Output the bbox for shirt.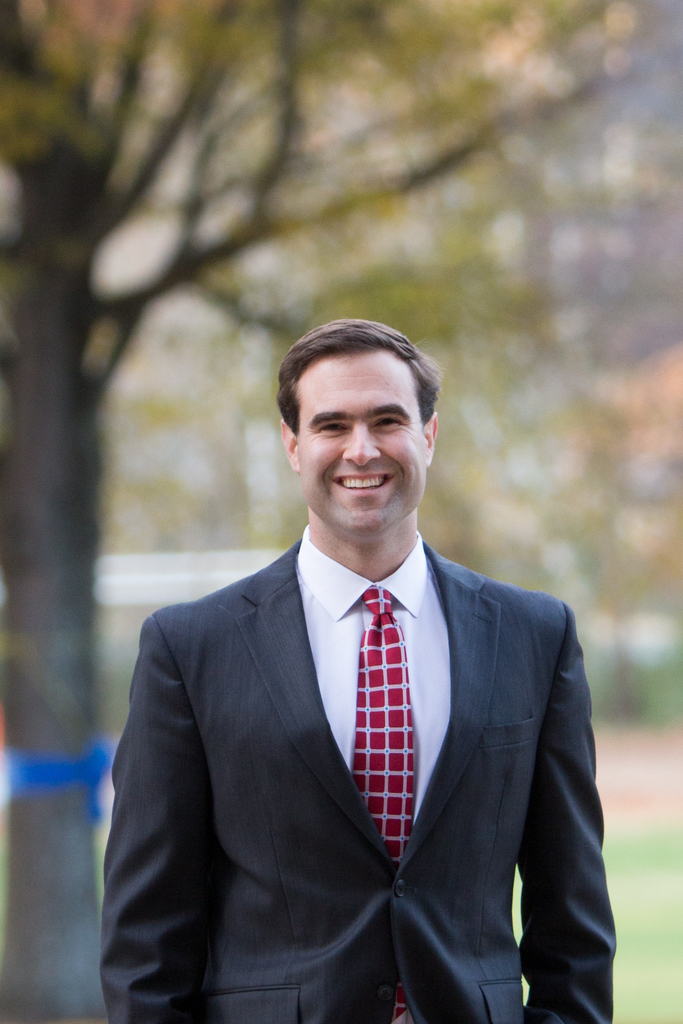
detection(298, 527, 446, 807).
